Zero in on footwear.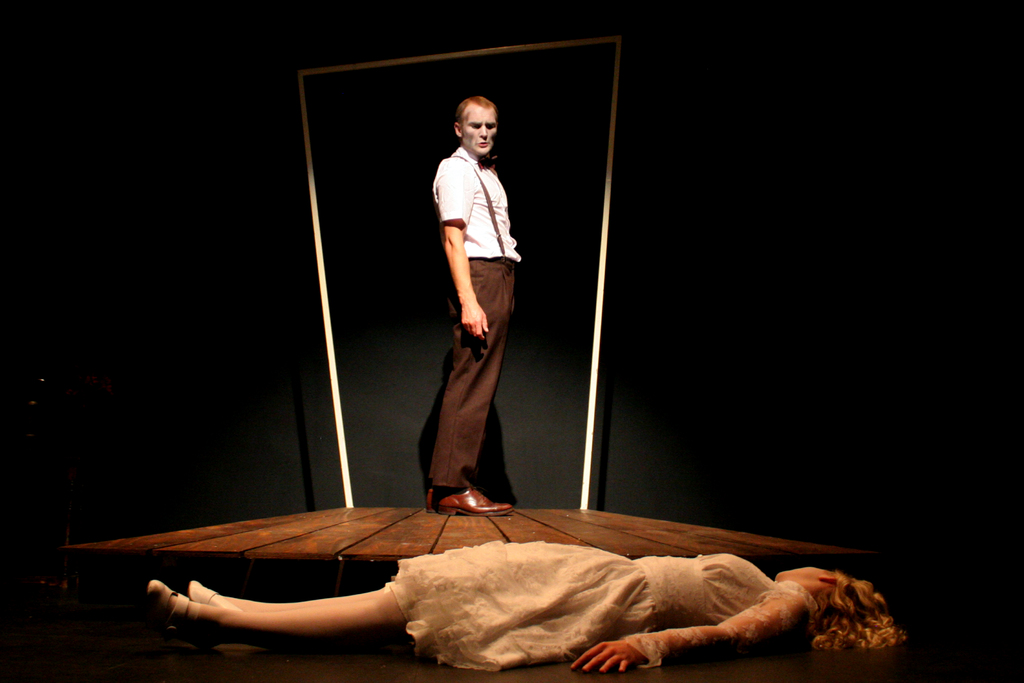
Zeroed in: <region>415, 494, 527, 544</region>.
